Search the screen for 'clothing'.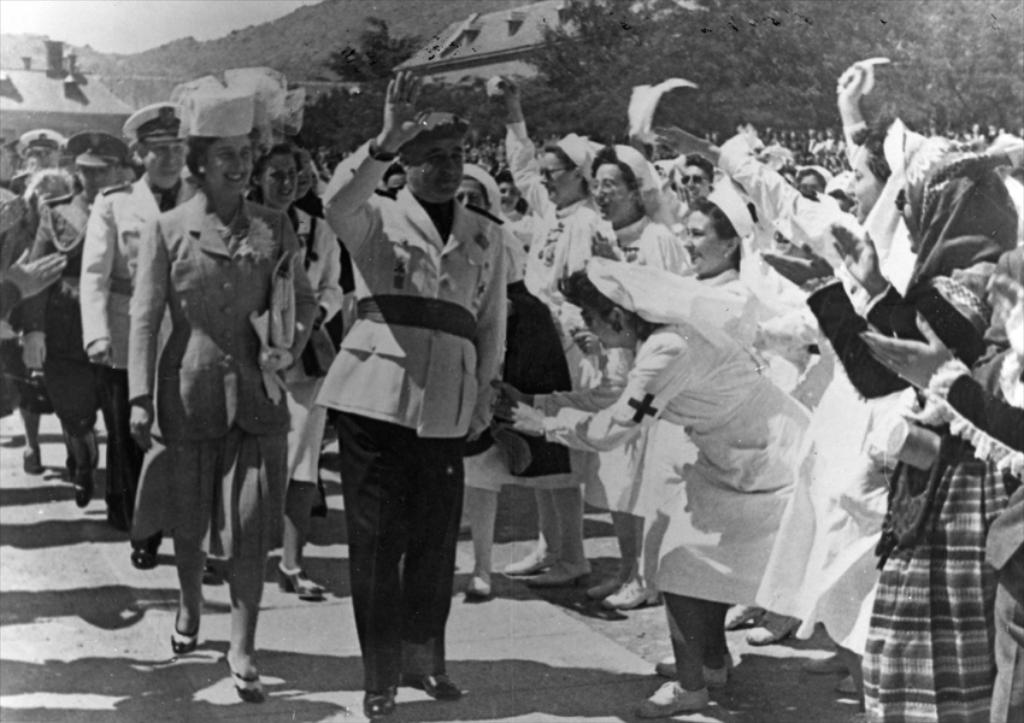
Found at 286, 113, 512, 681.
